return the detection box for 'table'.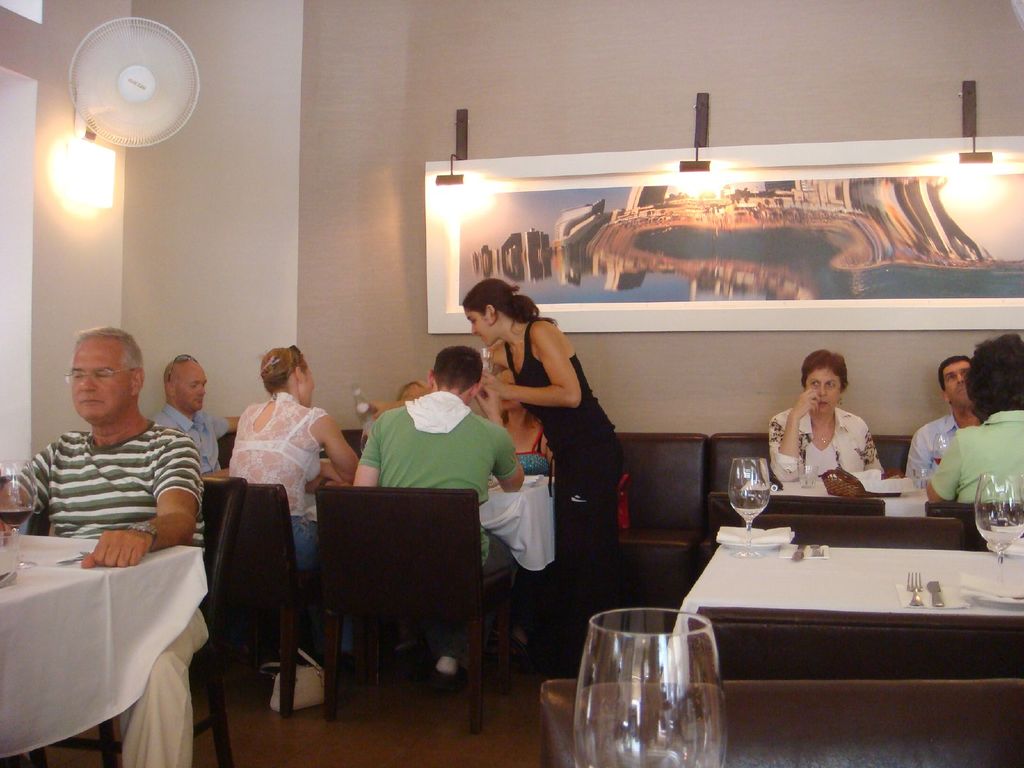
<region>318, 474, 555, 593</region>.
